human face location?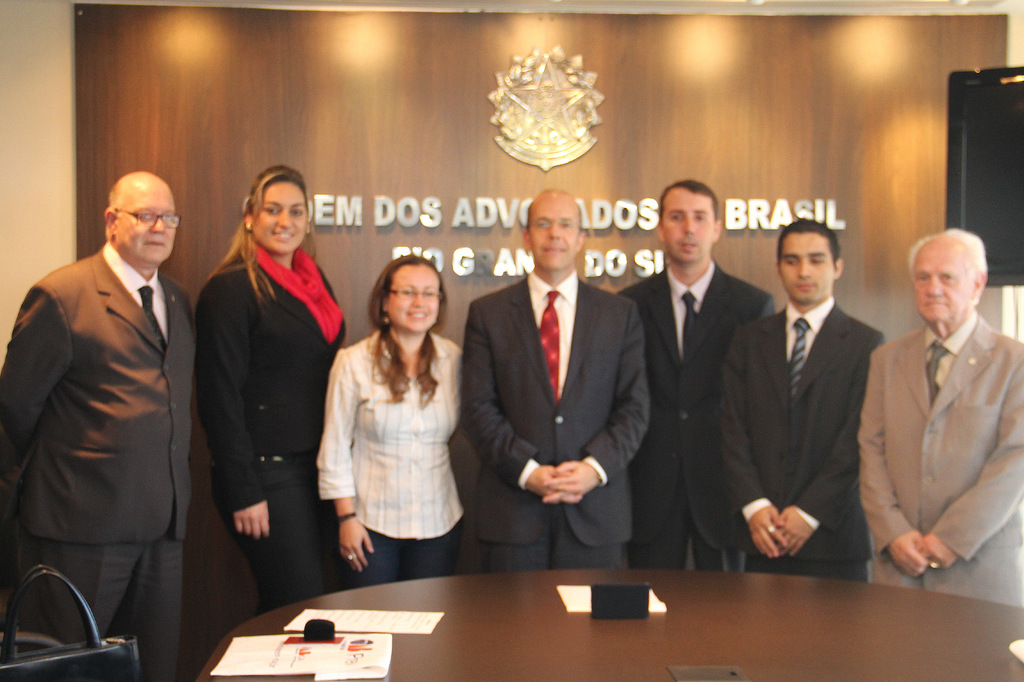
<bbox>111, 188, 178, 262</bbox>
